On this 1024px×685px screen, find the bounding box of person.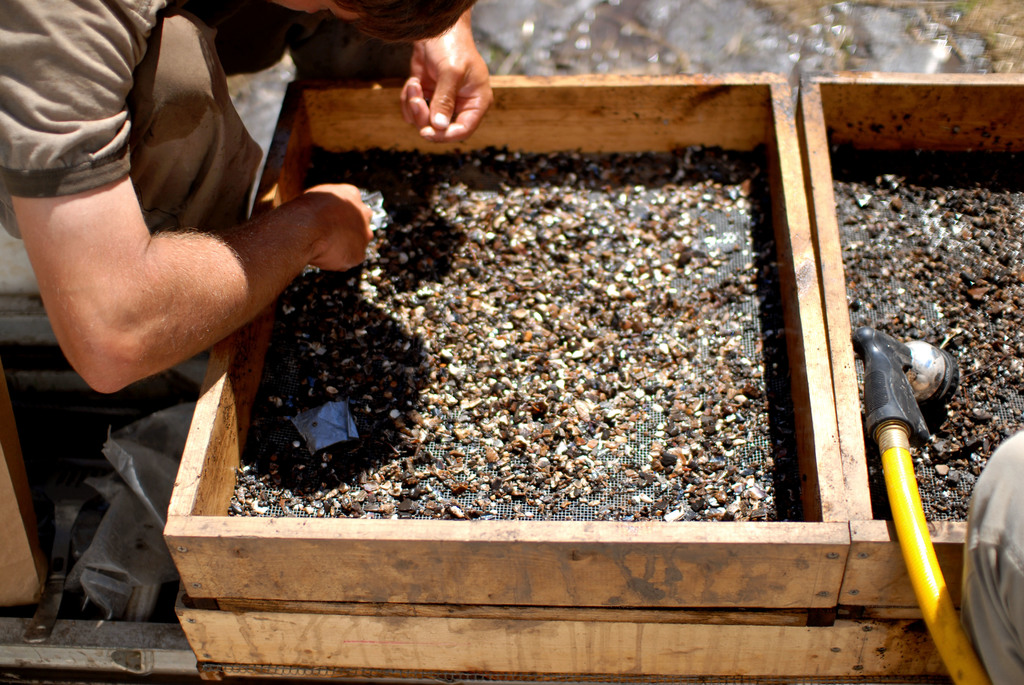
Bounding box: bbox=(960, 428, 1023, 684).
